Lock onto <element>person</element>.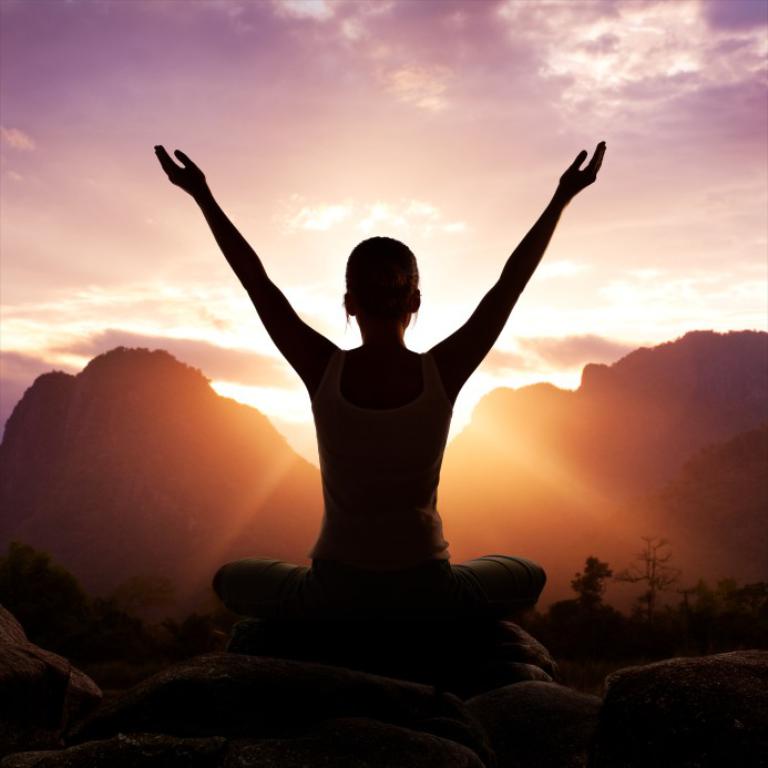
Locked: box(153, 144, 605, 643).
